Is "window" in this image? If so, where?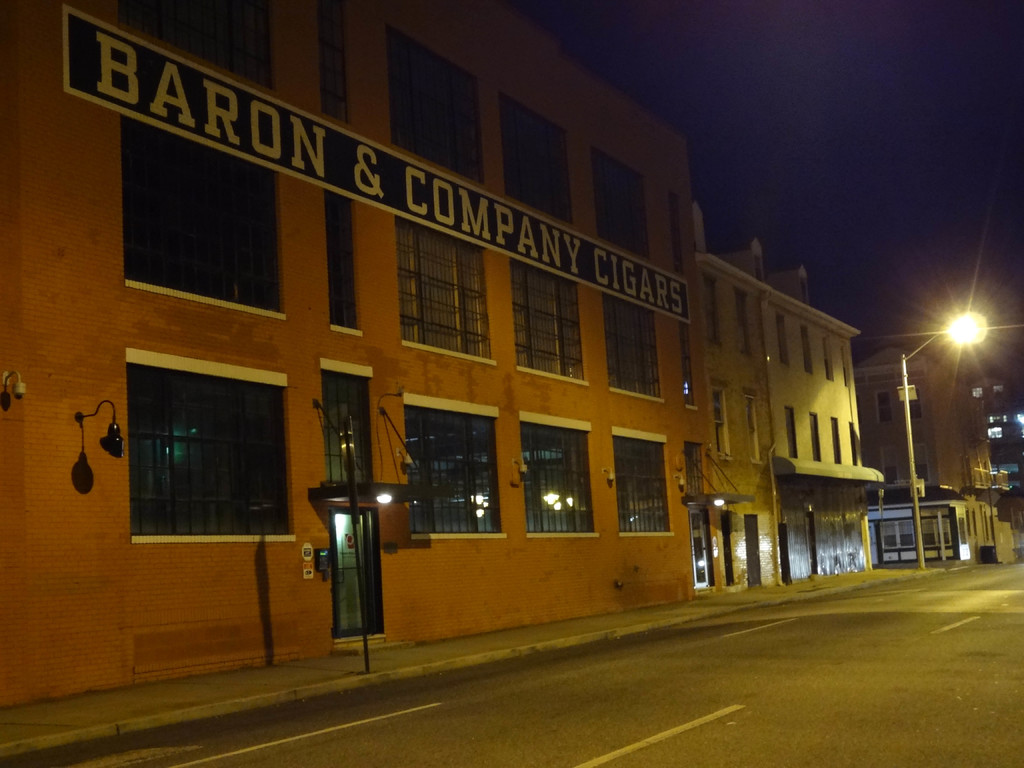
Yes, at (left=823, top=332, right=835, bottom=380).
